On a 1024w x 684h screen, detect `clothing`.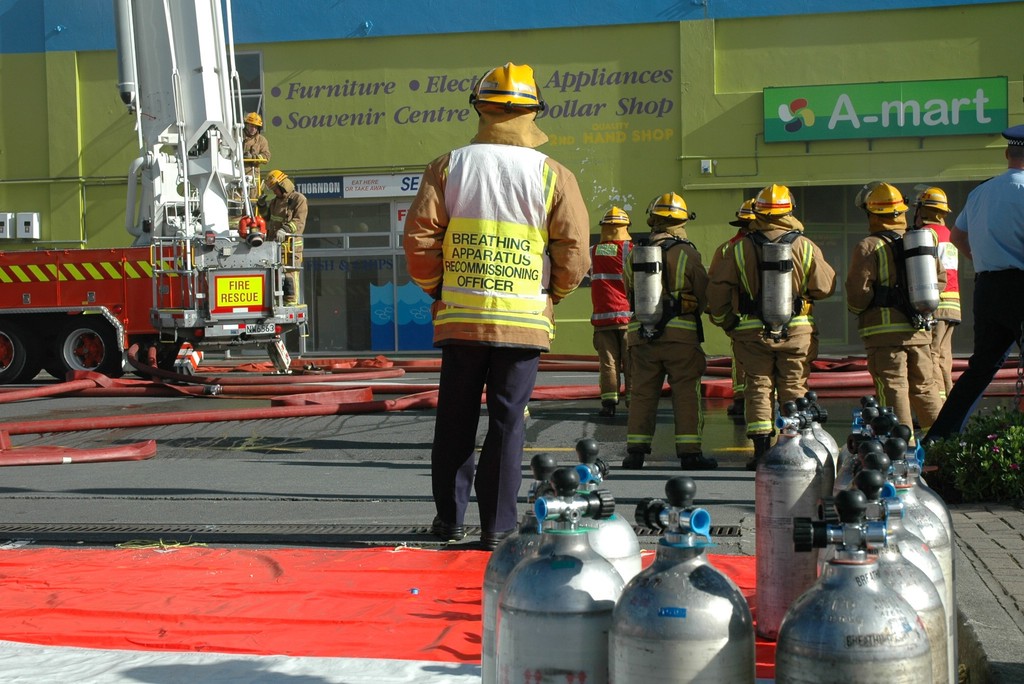
(243, 130, 270, 209).
